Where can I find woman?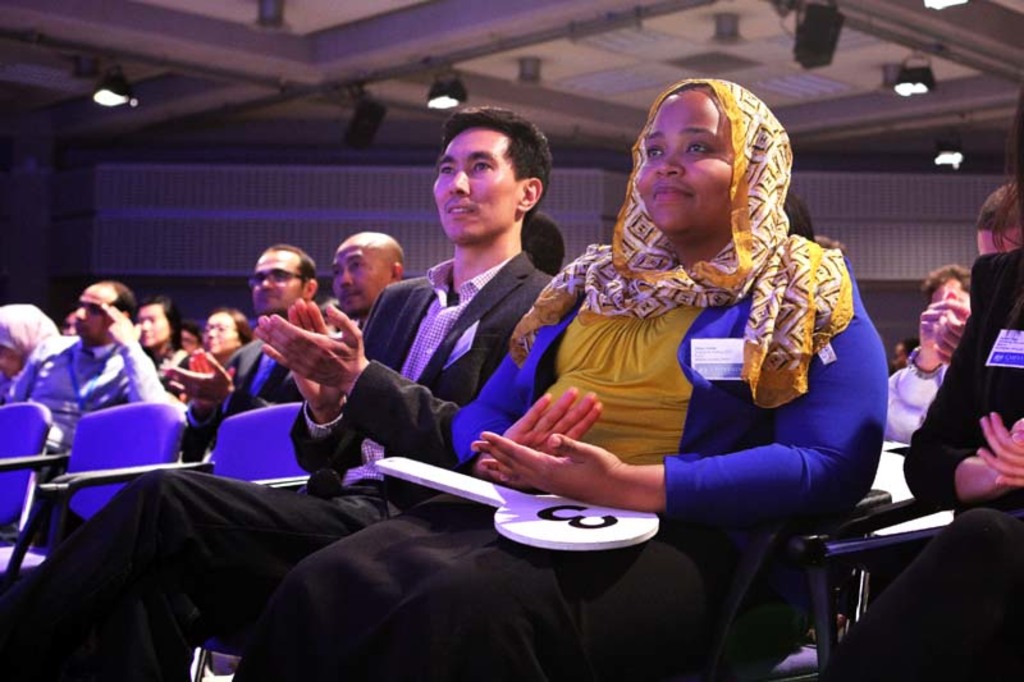
You can find it at rect(884, 264, 975, 441).
